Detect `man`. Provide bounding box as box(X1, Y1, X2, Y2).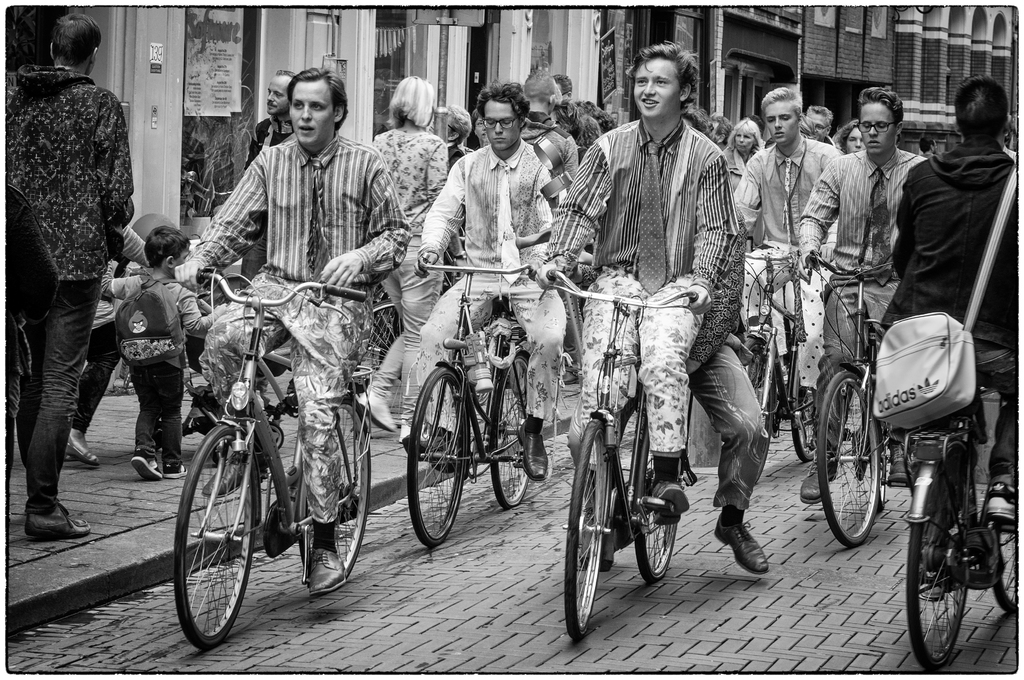
box(173, 65, 415, 597).
